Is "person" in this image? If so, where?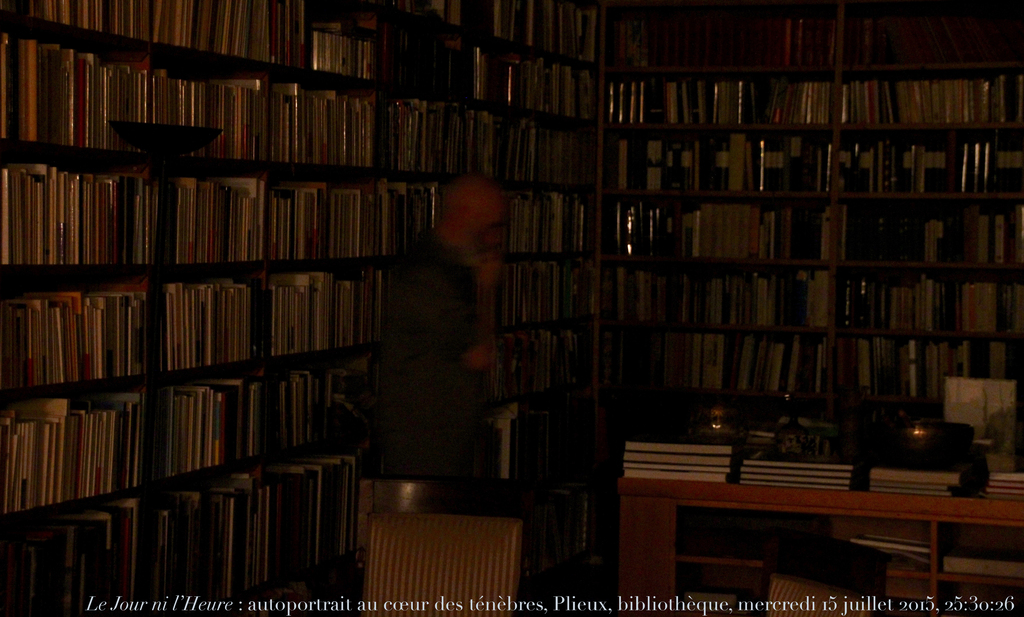
Yes, at crop(373, 172, 495, 494).
